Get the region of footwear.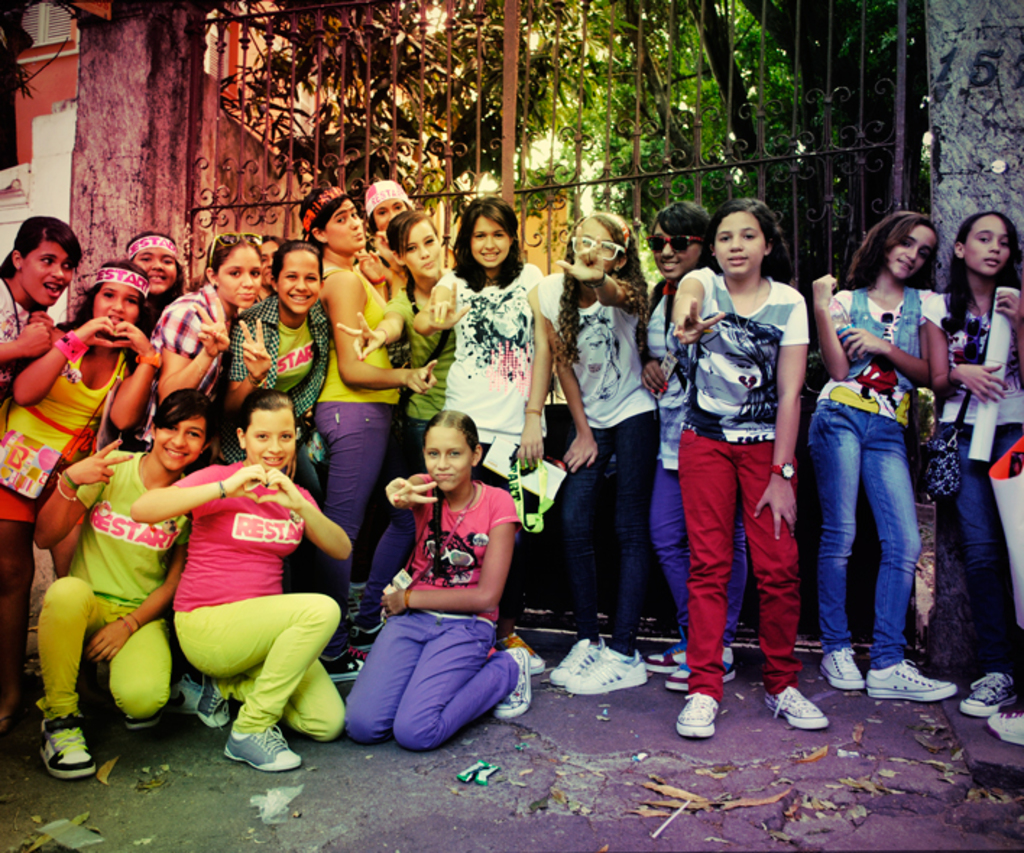
left=194, top=669, right=230, bottom=724.
